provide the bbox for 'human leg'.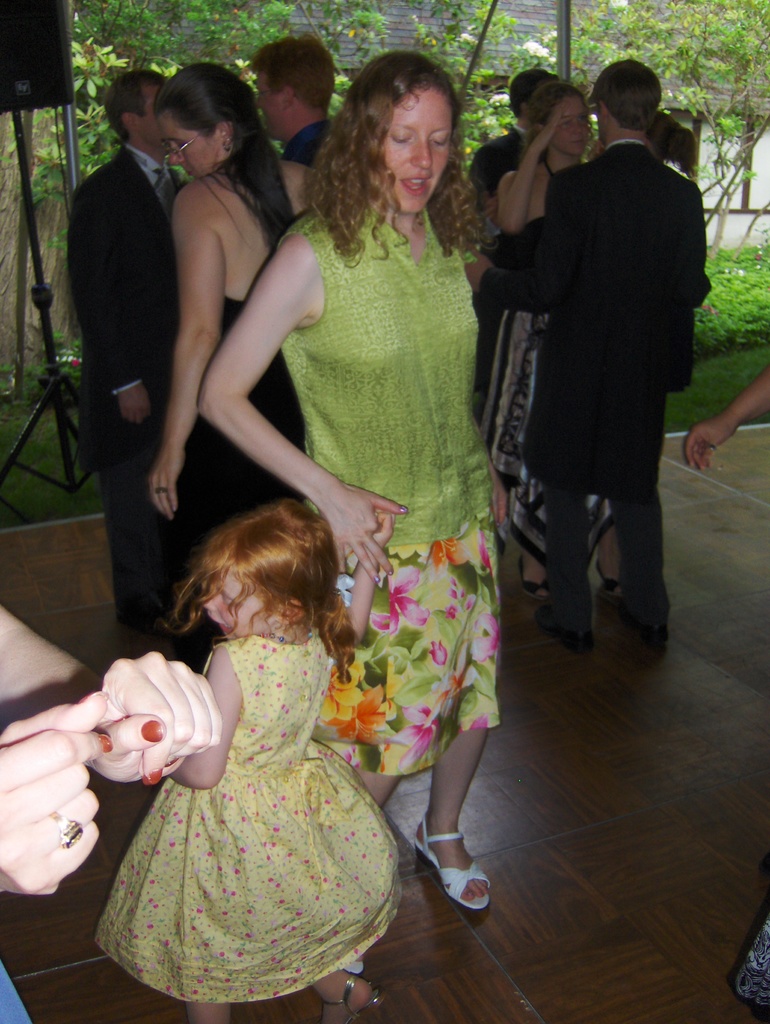
l=610, t=456, r=680, b=657.
